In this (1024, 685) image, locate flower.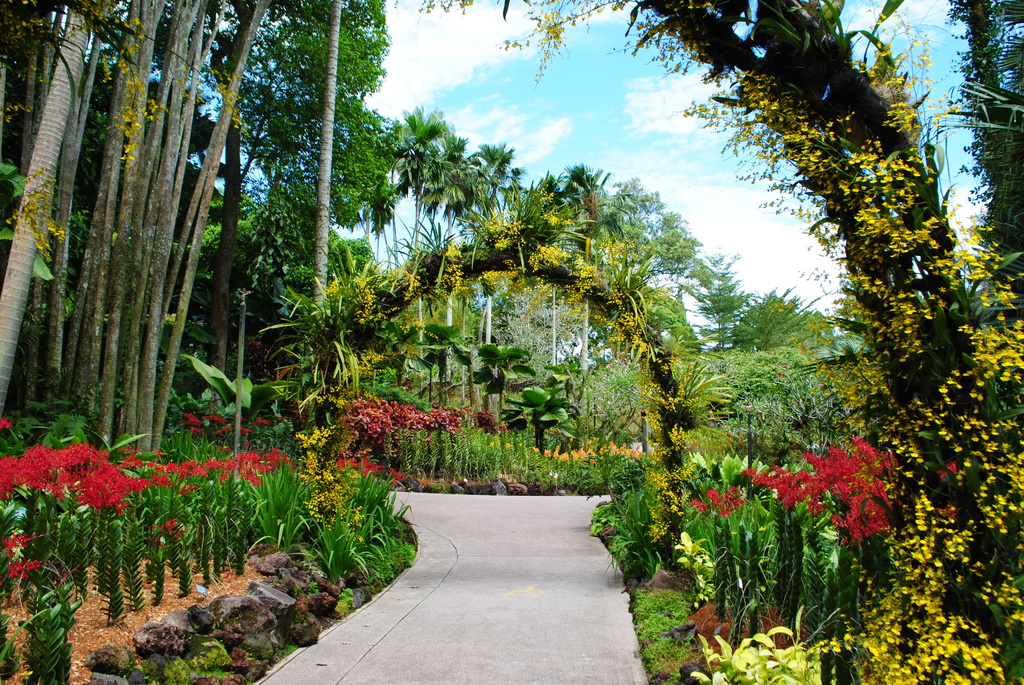
Bounding box: bbox(396, 0, 479, 12).
